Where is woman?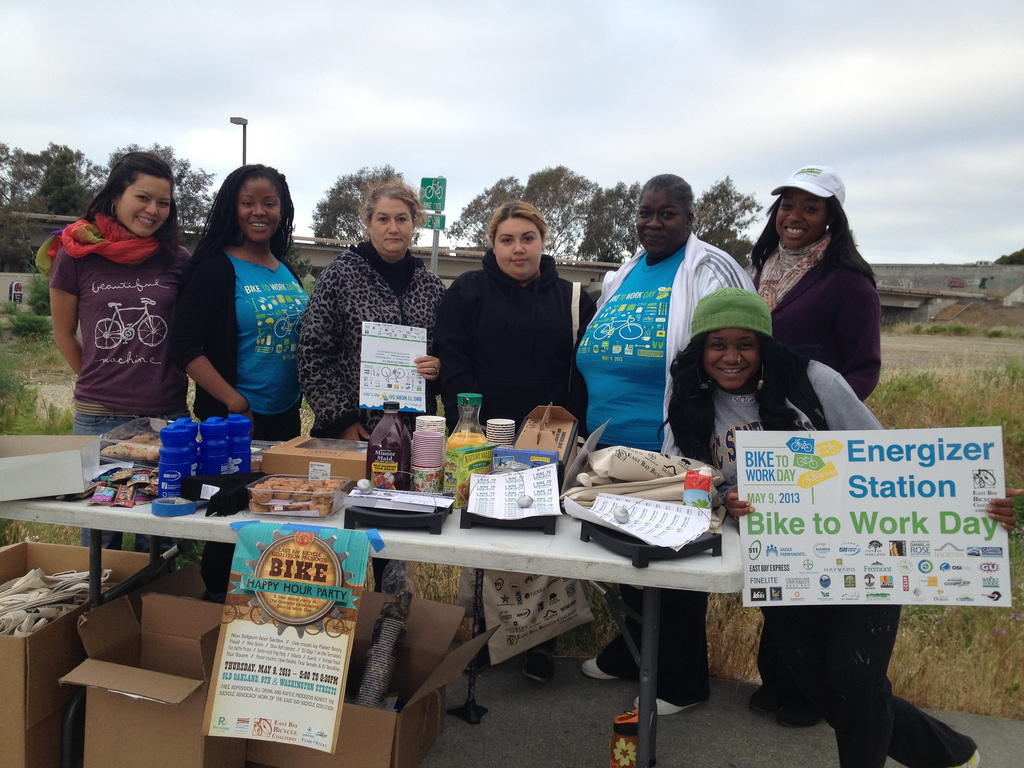
44,150,200,551.
